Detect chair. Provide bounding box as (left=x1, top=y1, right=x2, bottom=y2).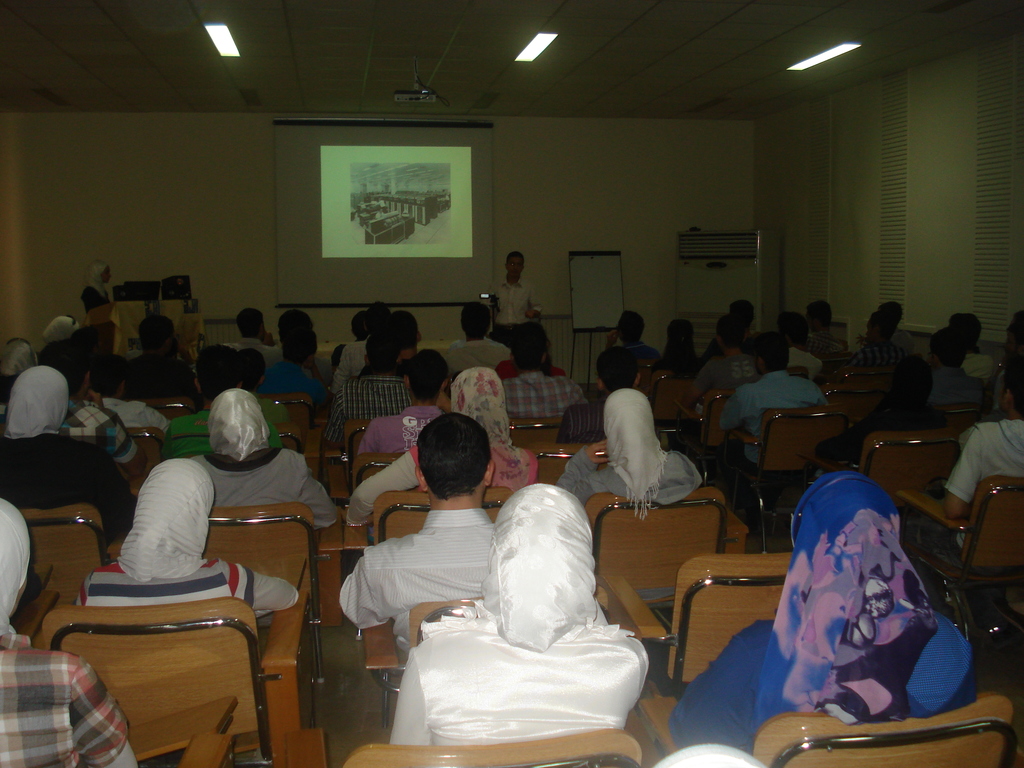
(left=642, top=554, right=802, bottom=758).
